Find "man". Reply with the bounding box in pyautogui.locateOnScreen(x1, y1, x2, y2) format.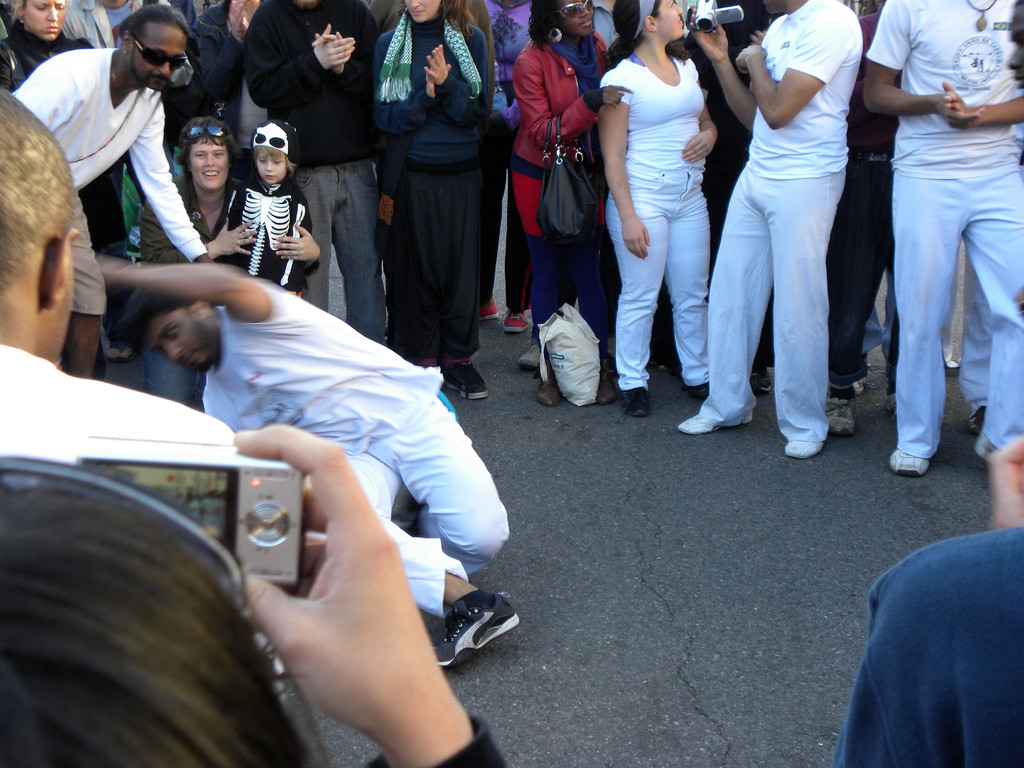
pyautogui.locateOnScreen(696, 0, 863, 486).
